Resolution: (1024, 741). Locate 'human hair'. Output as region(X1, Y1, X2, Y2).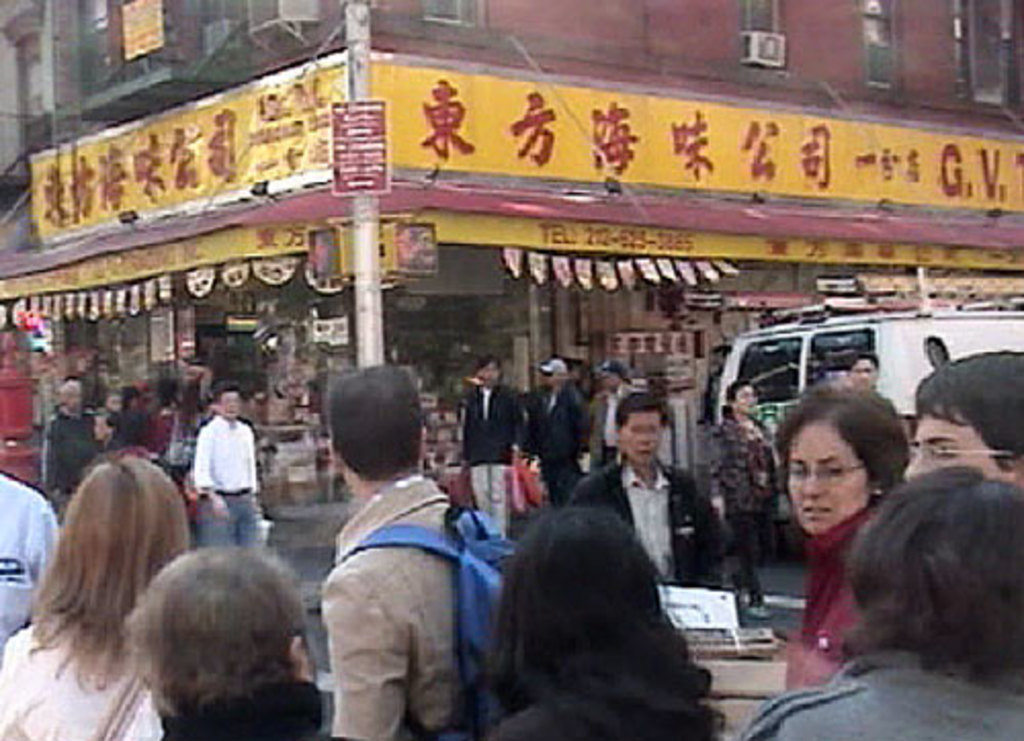
region(131, 536, 315, 714).
